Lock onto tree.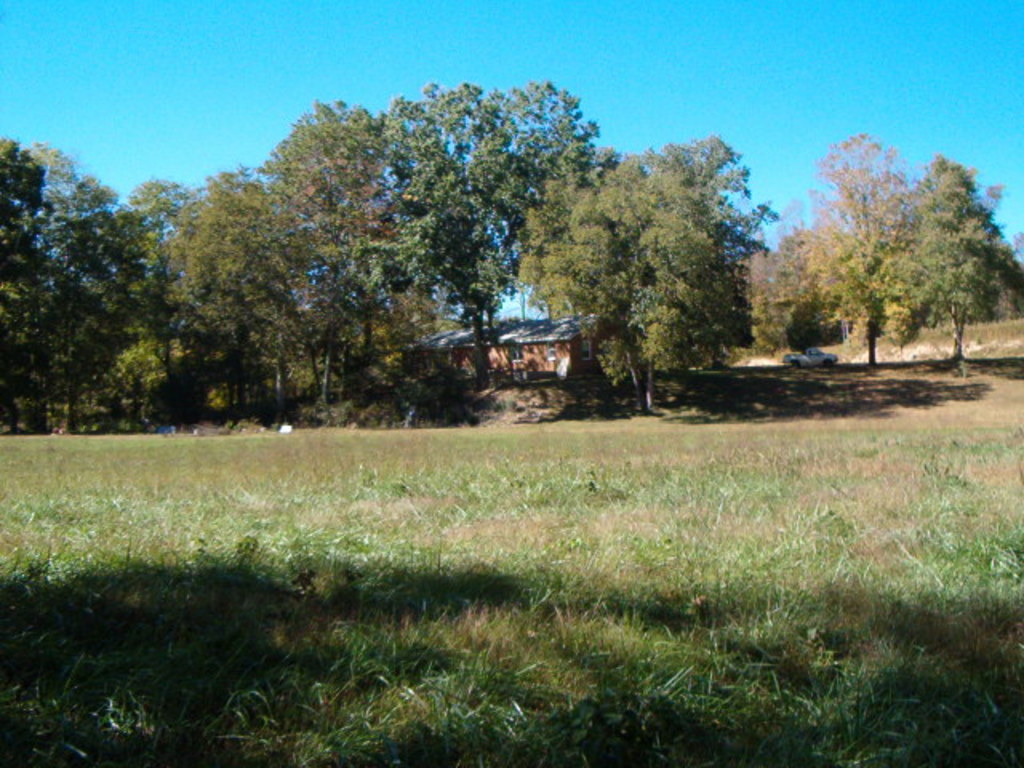
Locked: [x1=861, y1=142, x2=1022, y2=371].
